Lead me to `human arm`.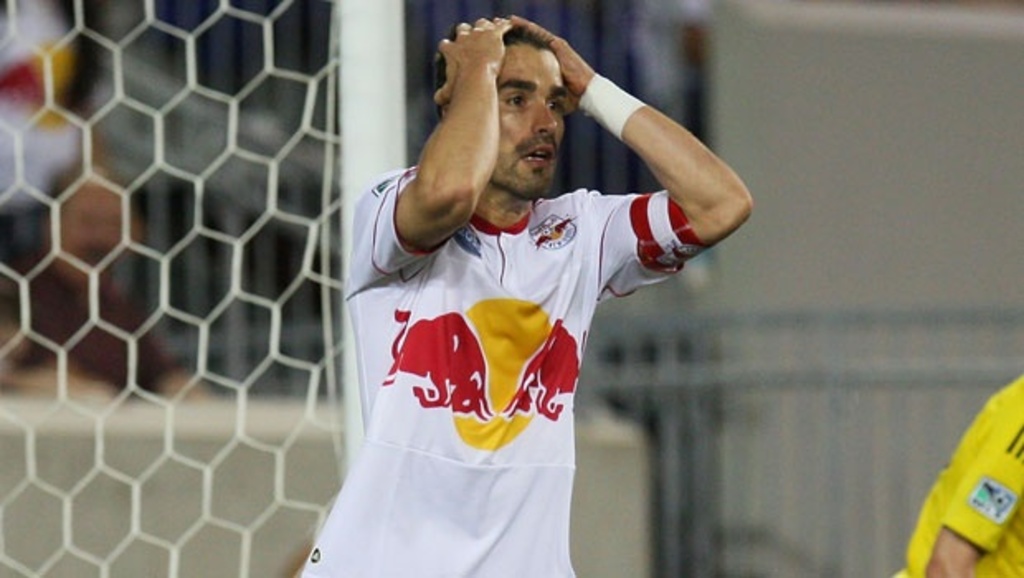
Lead to bbox=[581, 51, 737, 279].
